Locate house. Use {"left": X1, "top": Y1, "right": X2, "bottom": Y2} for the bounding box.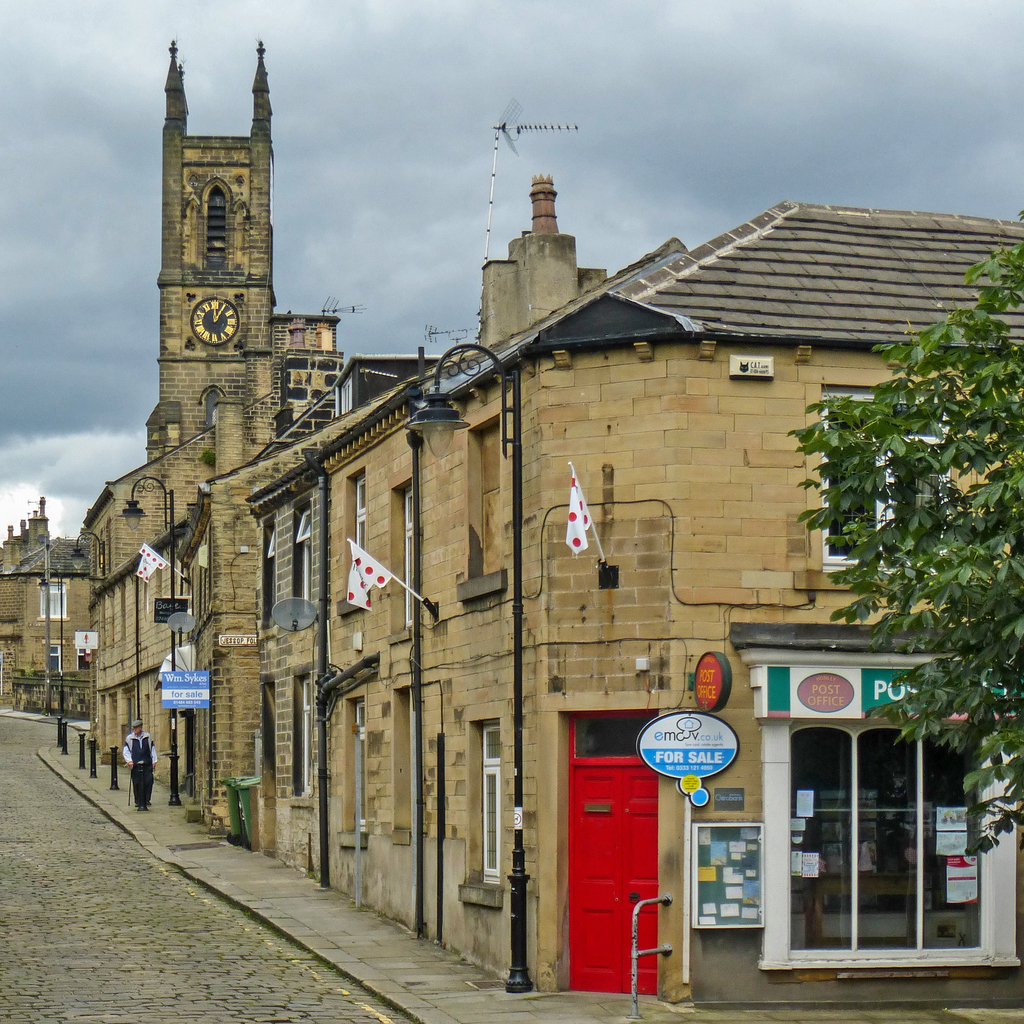
{"left": 376, "top": 319, "right": 525, "bottom": 991}.
